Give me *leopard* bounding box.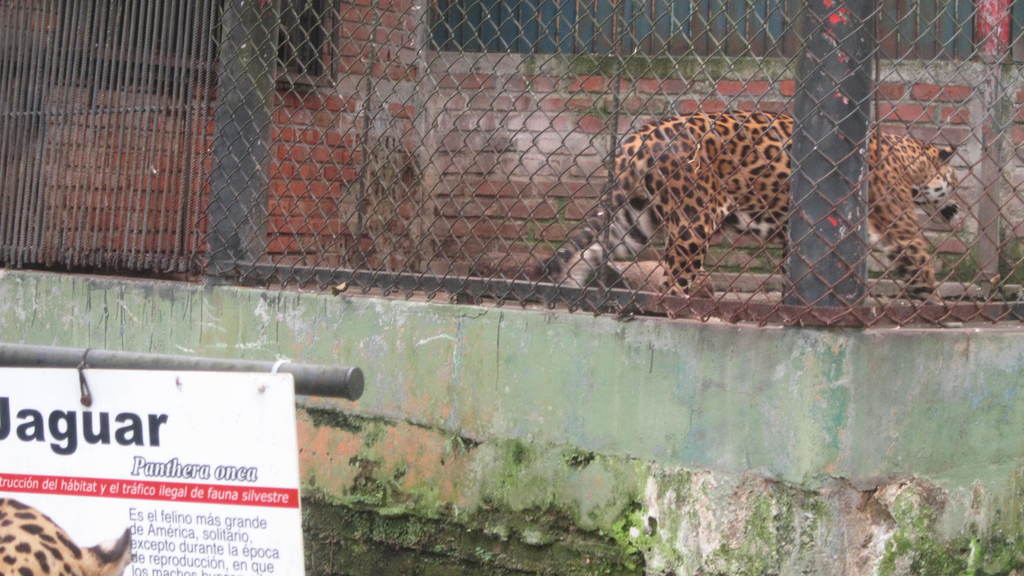
<box>540,108,961,302</box>.
